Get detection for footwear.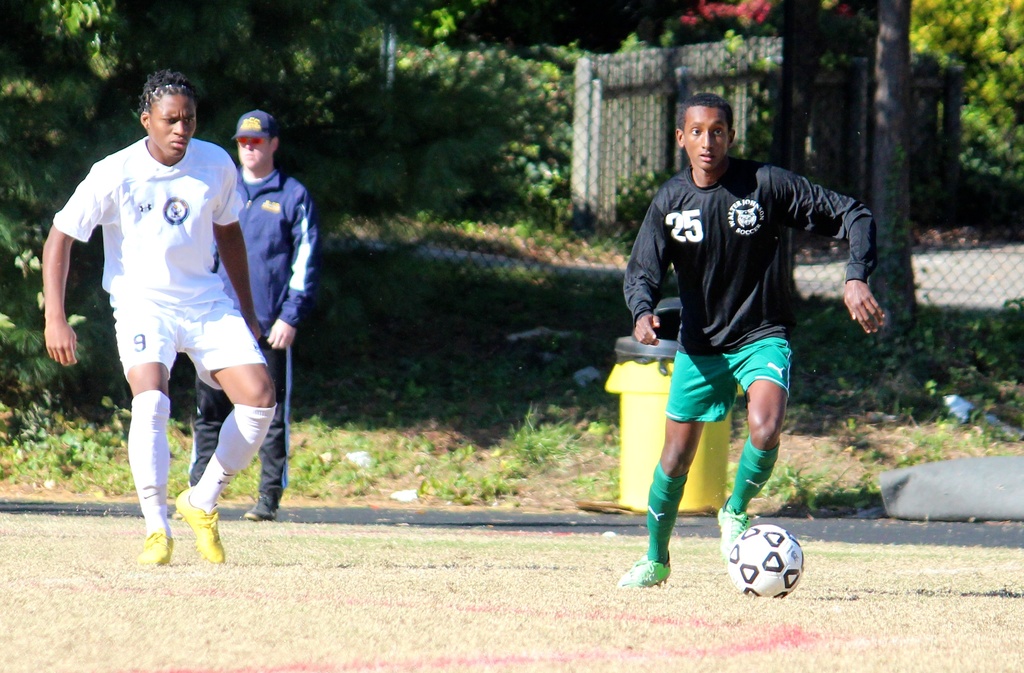
Detection: rect(174, 488, 227, 566).
